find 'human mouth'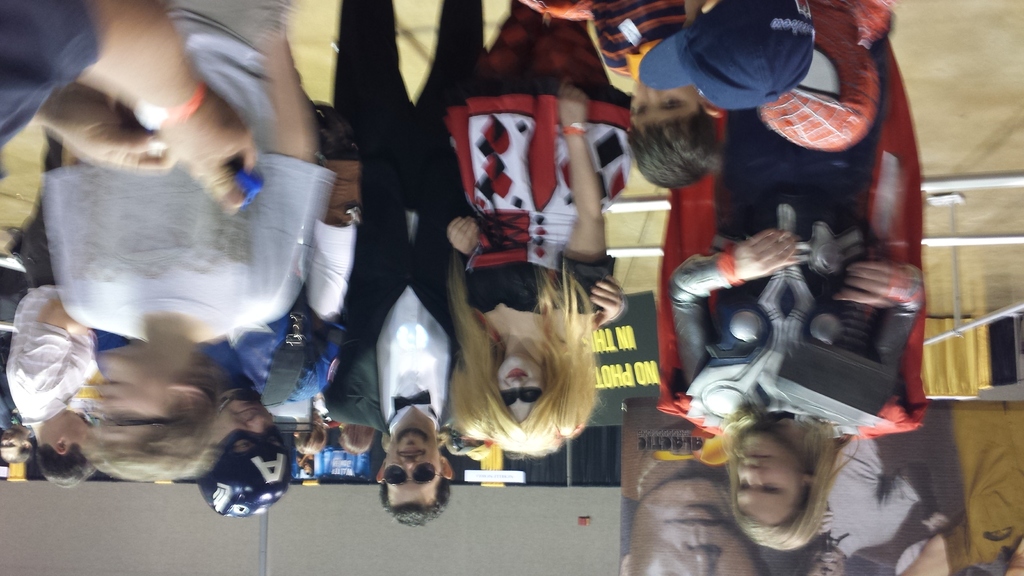
x1=744, y1=445, x2=770, y2=461
